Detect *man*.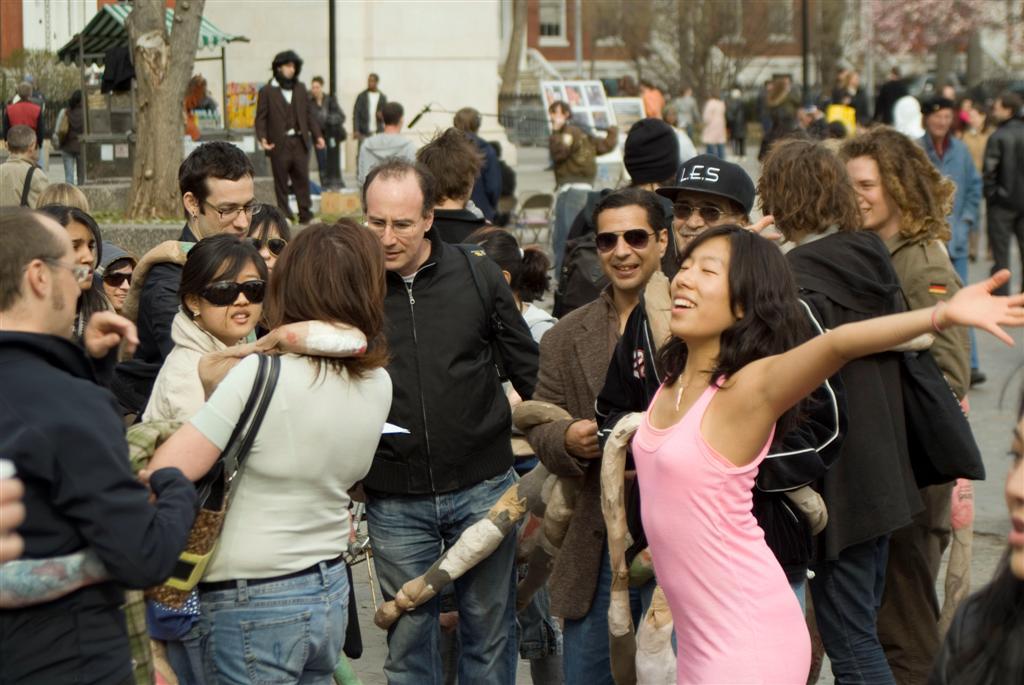
Detected at BBox(355, 104, 400, 192).
